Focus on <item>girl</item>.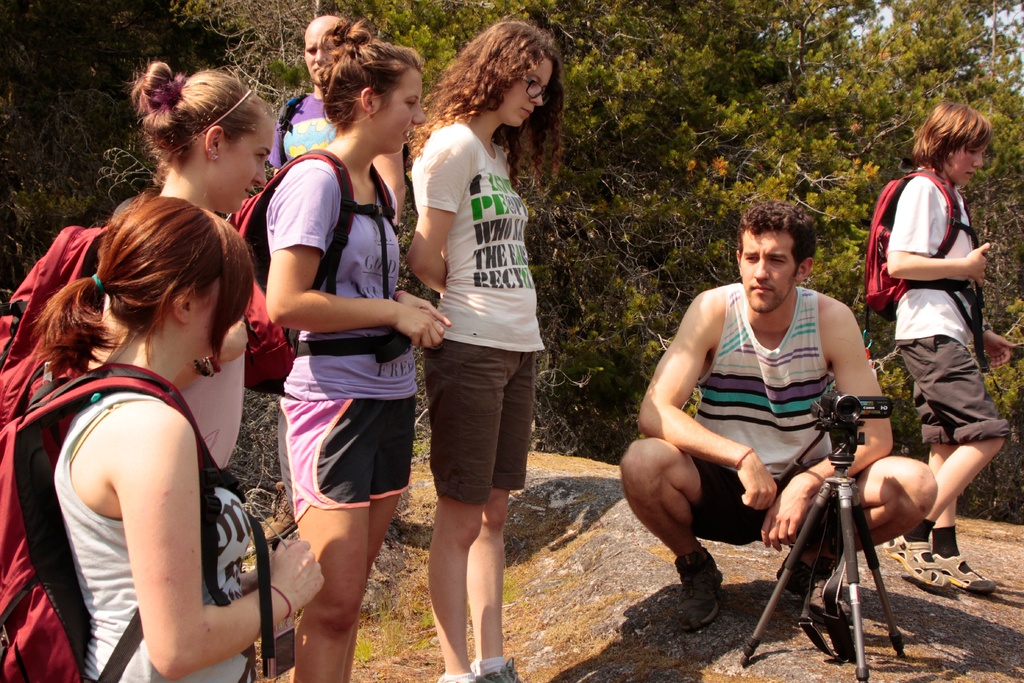
Focused at [29, 193, 325, 682].
